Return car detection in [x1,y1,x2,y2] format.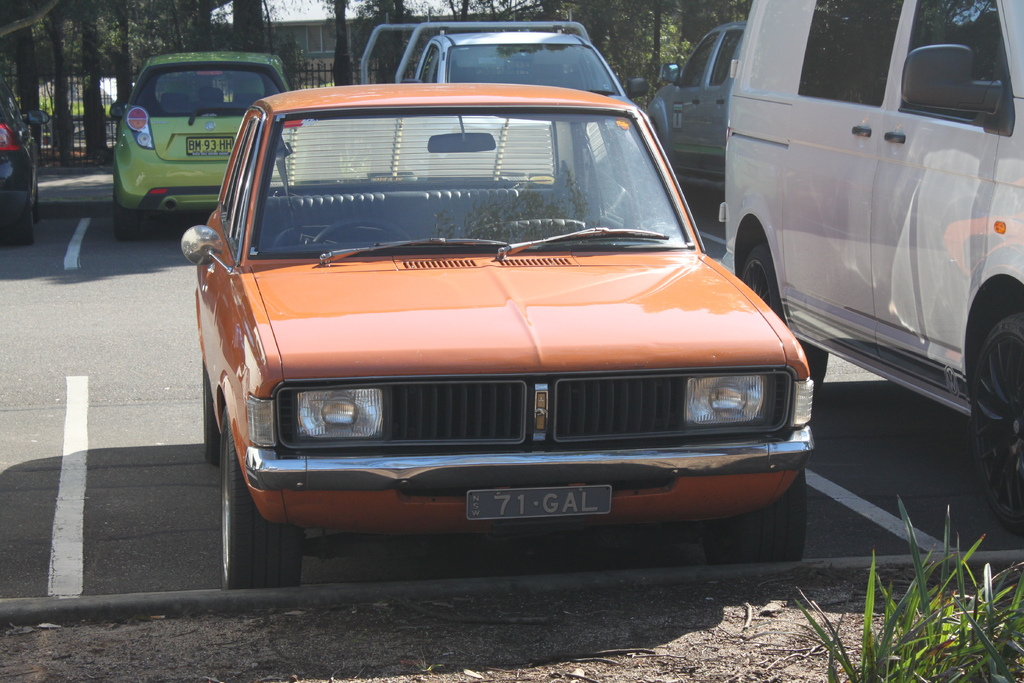
[179,83,812,564].
